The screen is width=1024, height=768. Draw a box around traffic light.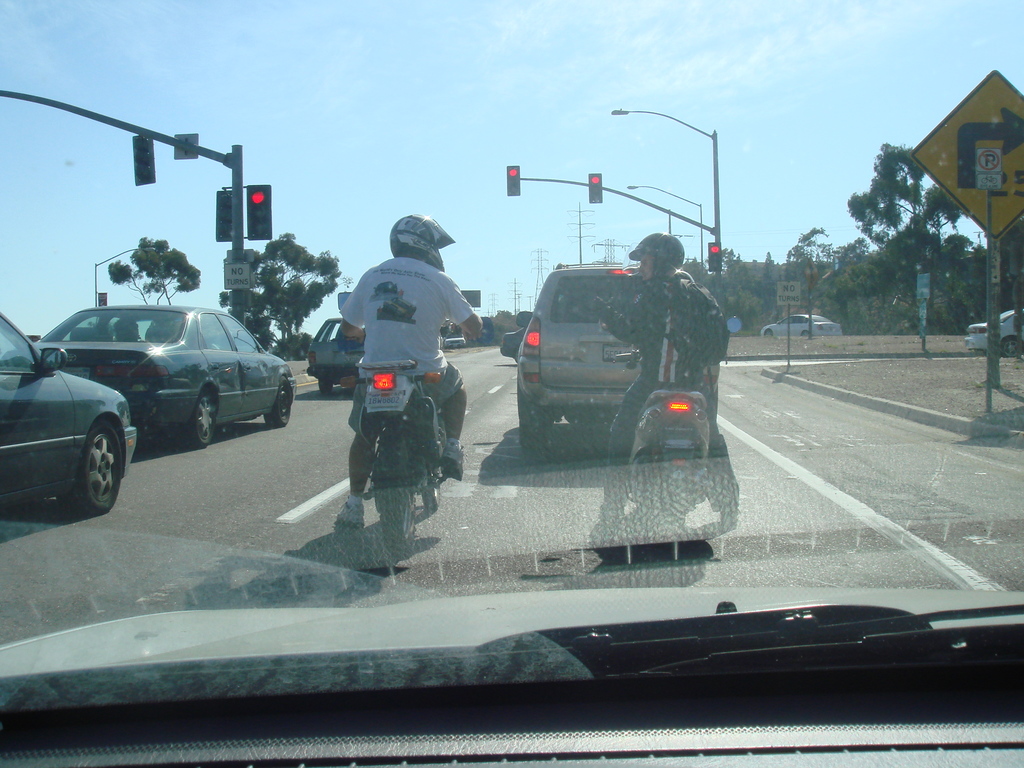
508 166 522 197.
